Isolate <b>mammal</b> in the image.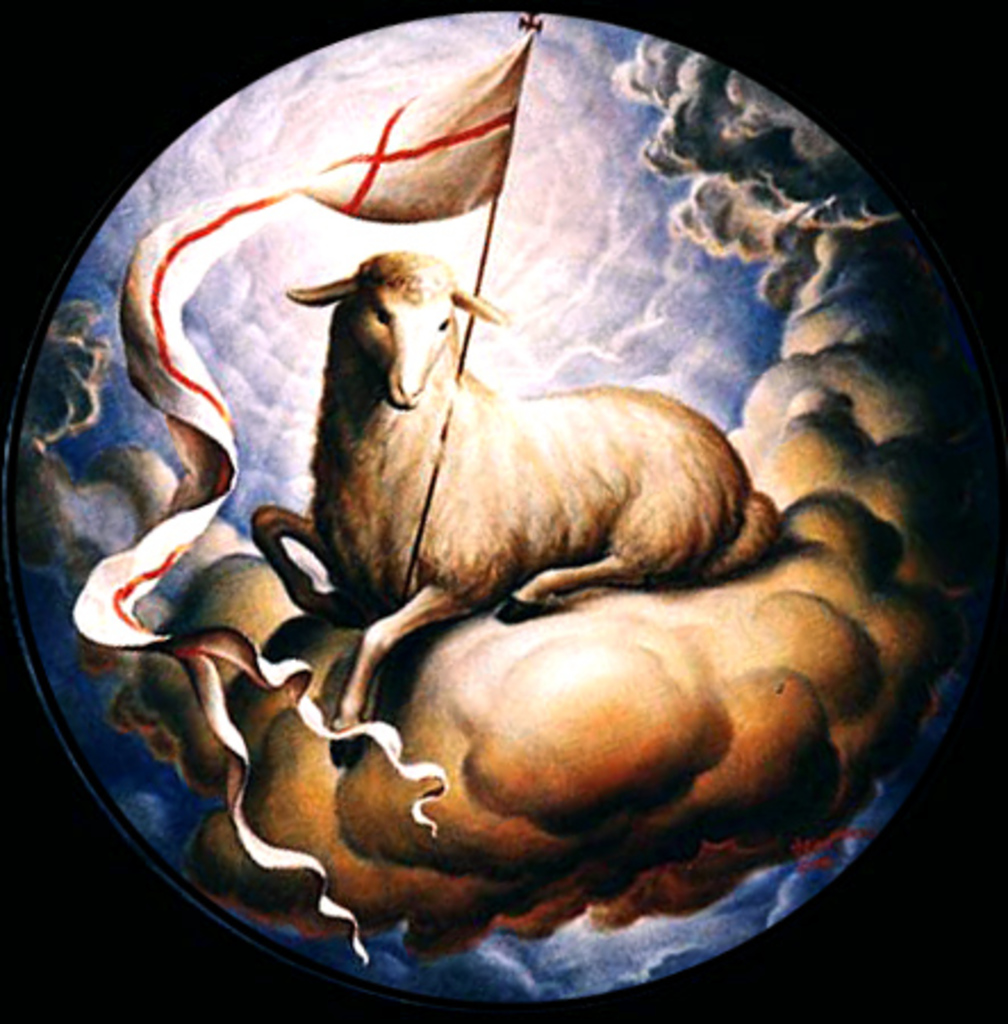
Isolated region: 259,305,799,633.
